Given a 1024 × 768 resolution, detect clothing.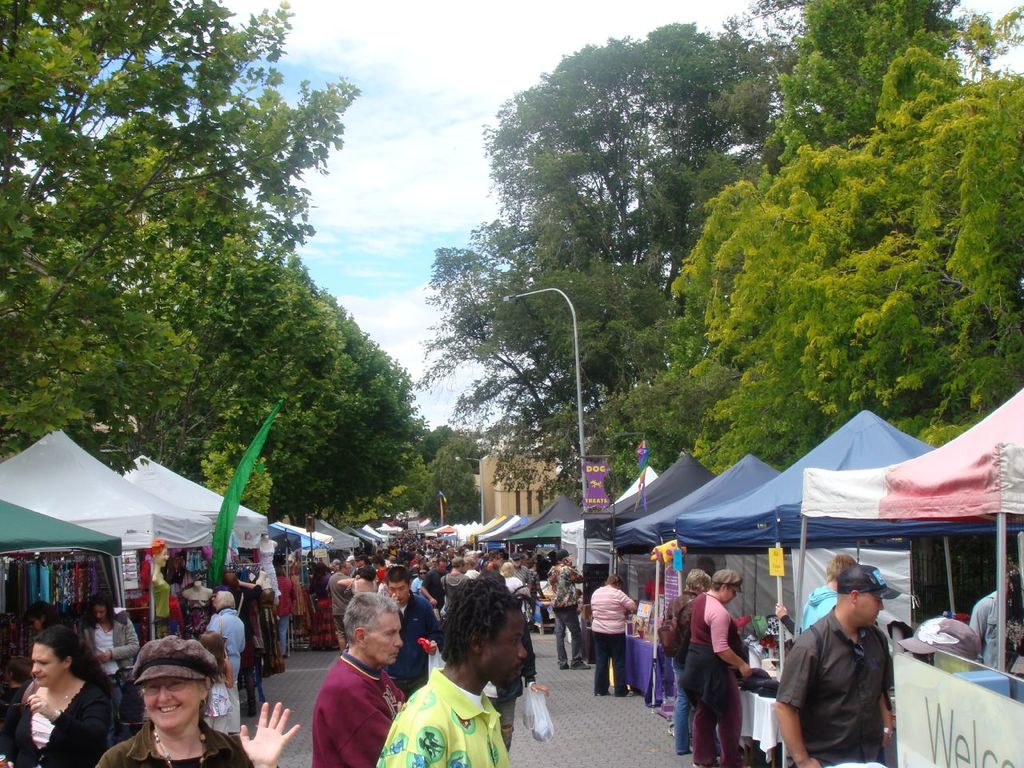
{"x1": 588, "y1": 579, "x2": 634, "y2": 690}.
